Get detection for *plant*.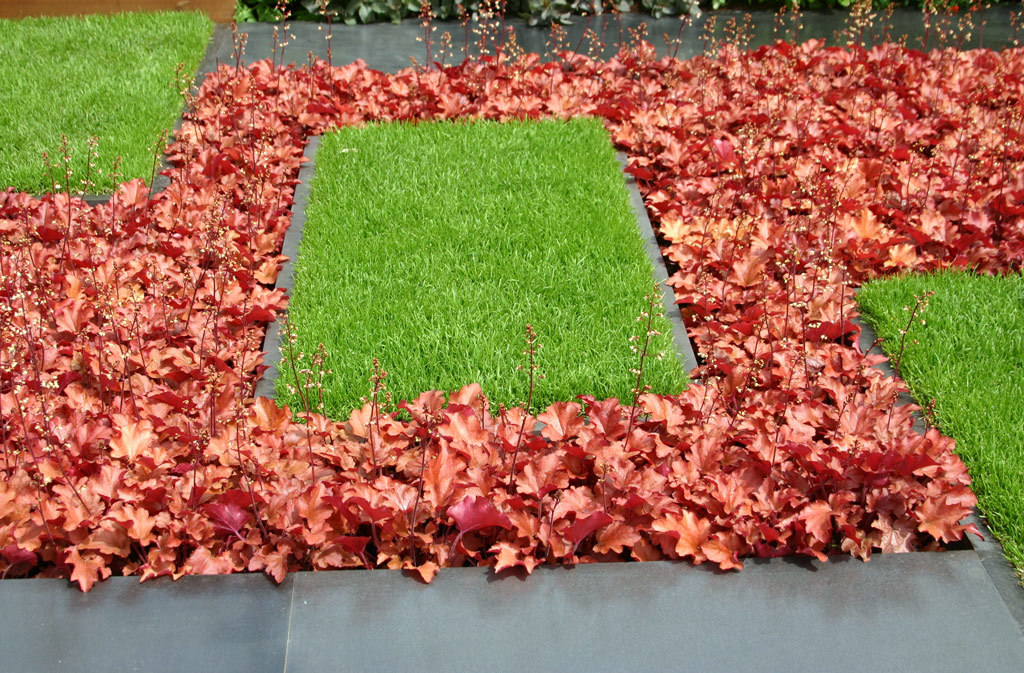
Detection: {"x1": 659, "y1": 0, "x2": 726, "y2": 19}.
